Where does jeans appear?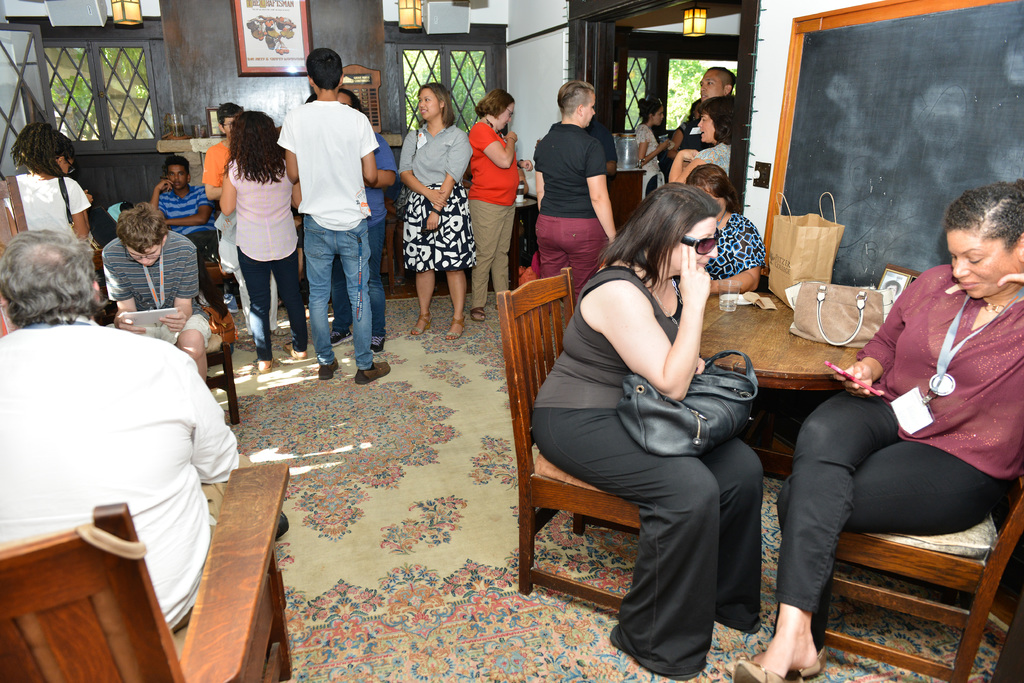
Appears at {"left": 246, "top": 251, "right": 312, "bottom": 358}.
